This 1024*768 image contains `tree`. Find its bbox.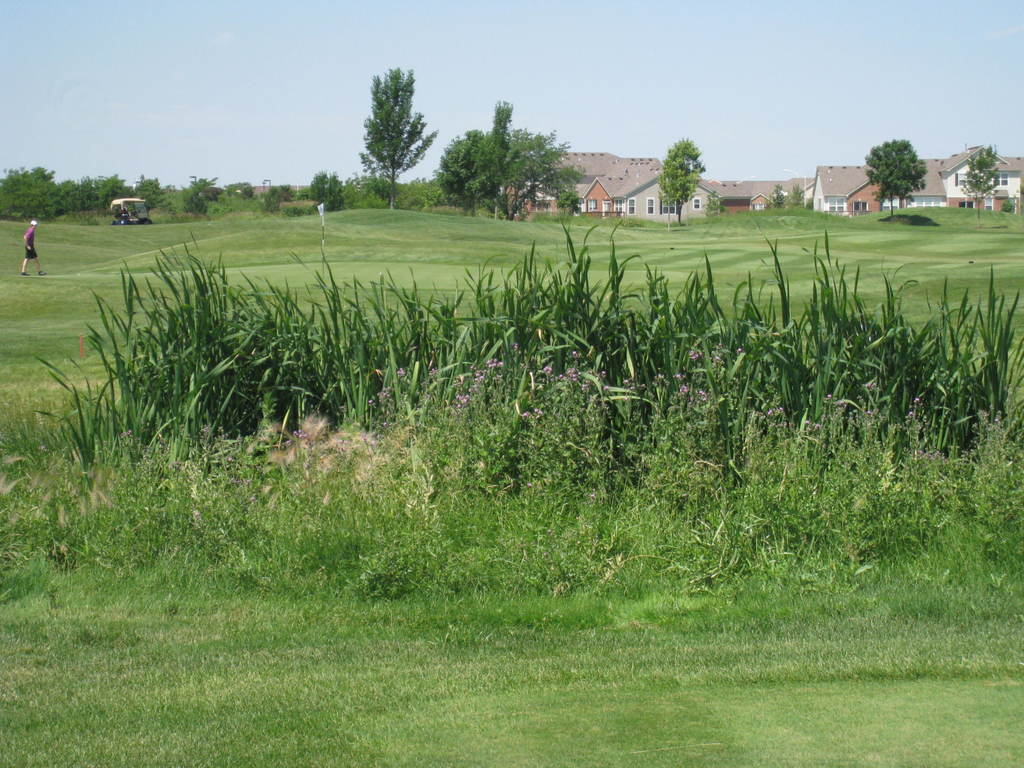
x1=863, y1=141, x2=931, y2=216.
